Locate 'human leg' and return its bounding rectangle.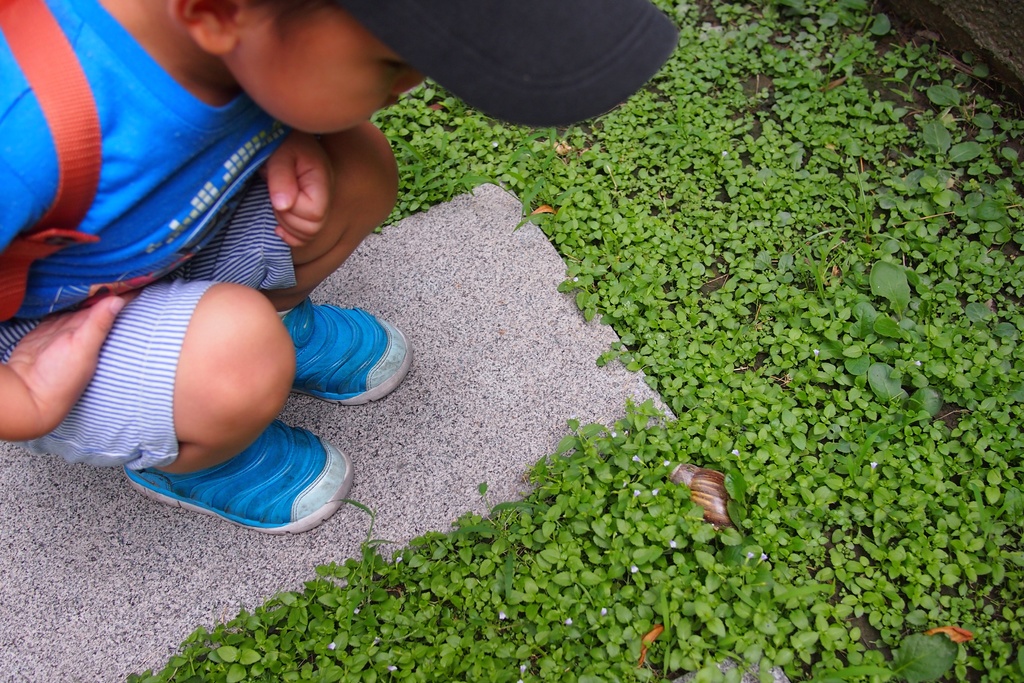
x1=166, y1=121, x2=412, y2=407.
